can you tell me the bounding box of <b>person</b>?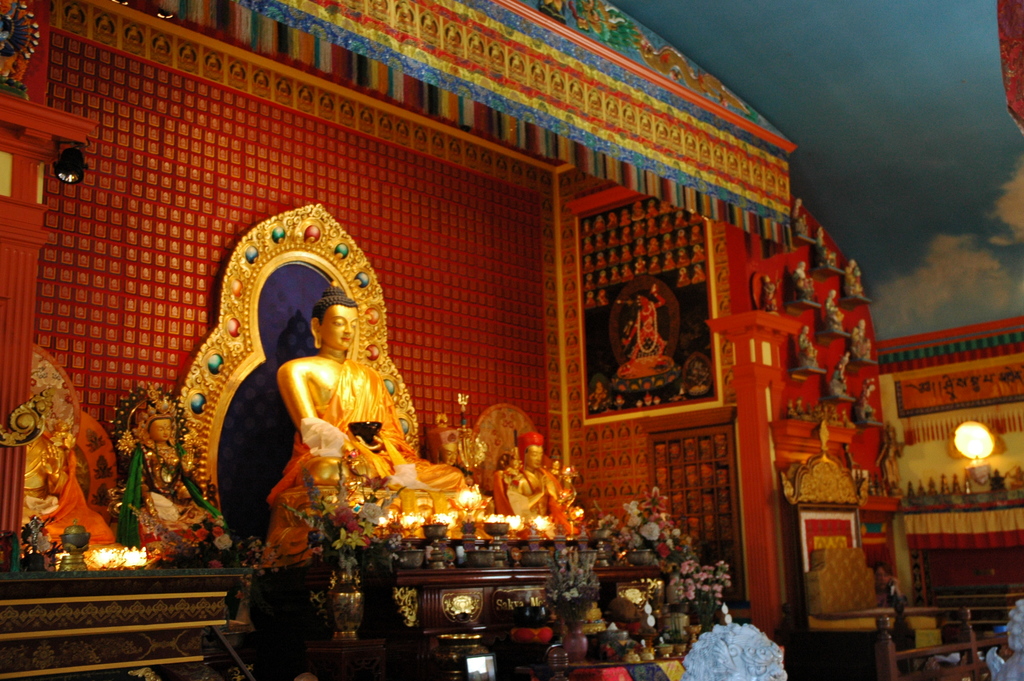
(left=132, top=396, right=204, bottom=525).
